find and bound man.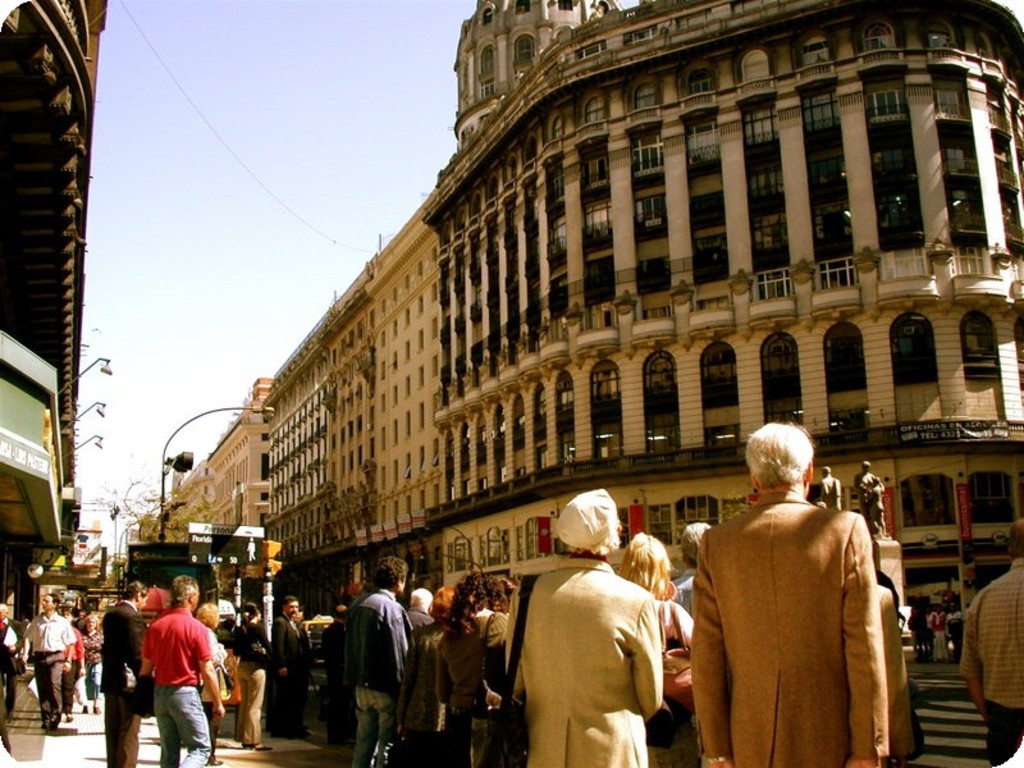
Bound: l=100, t=582, r=148, b=767.
